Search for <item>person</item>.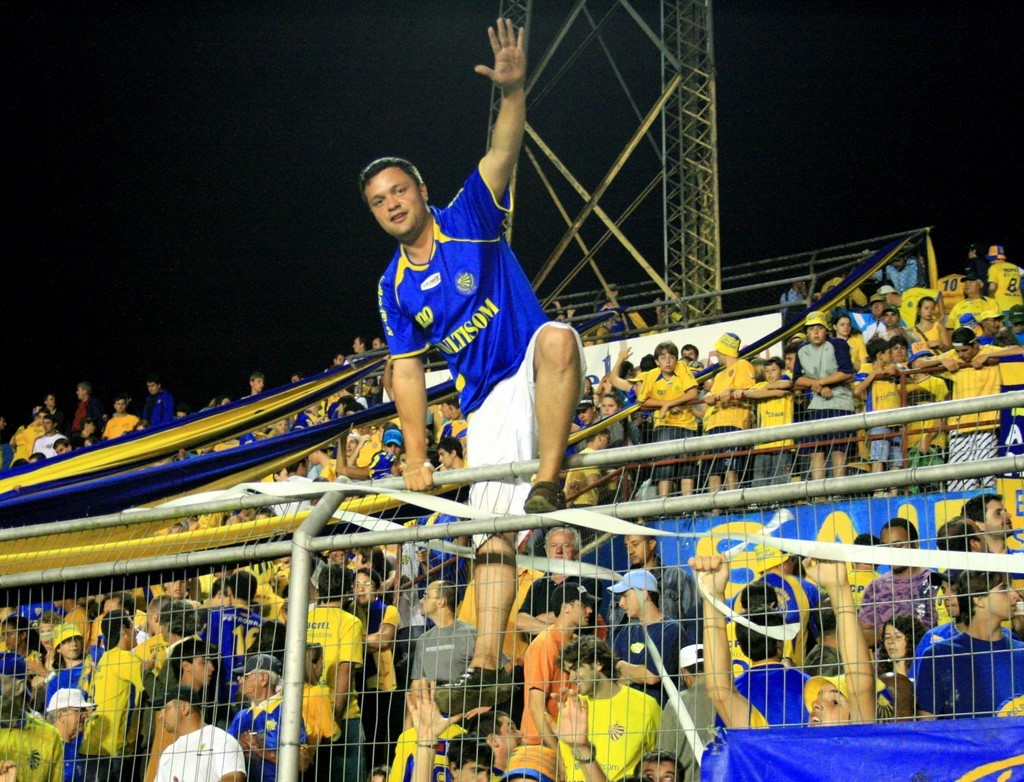
Found at bbox=(308, 561, 365, 779).
